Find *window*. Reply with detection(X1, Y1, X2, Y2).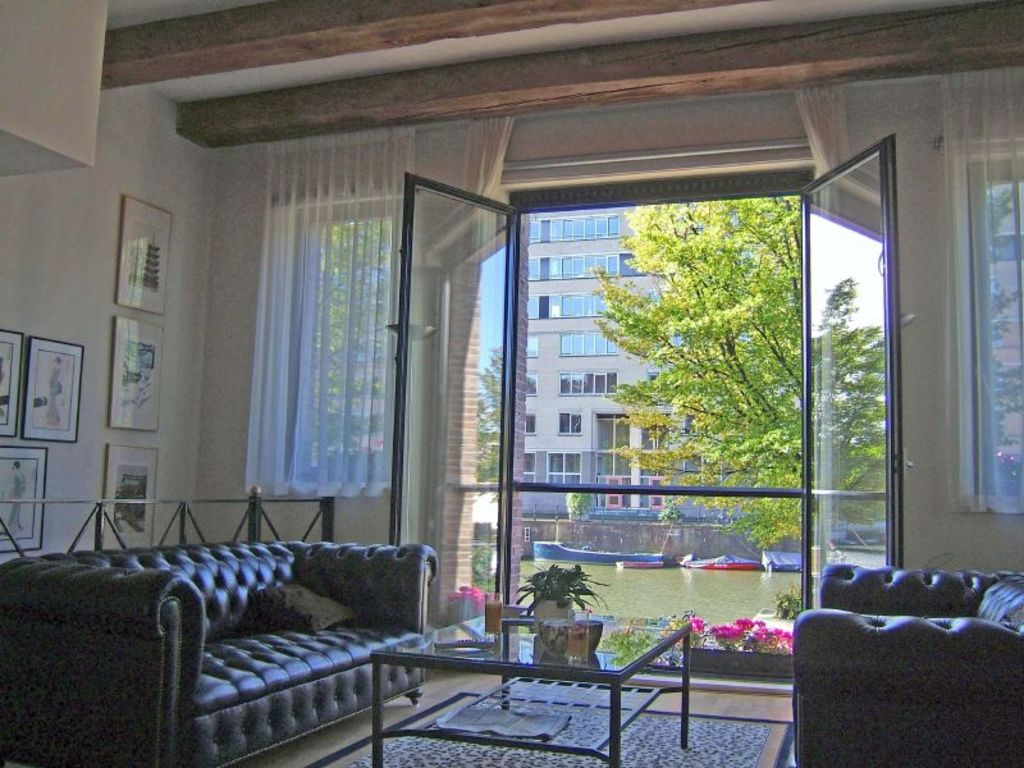
detection(553, 288, 616, 319).
